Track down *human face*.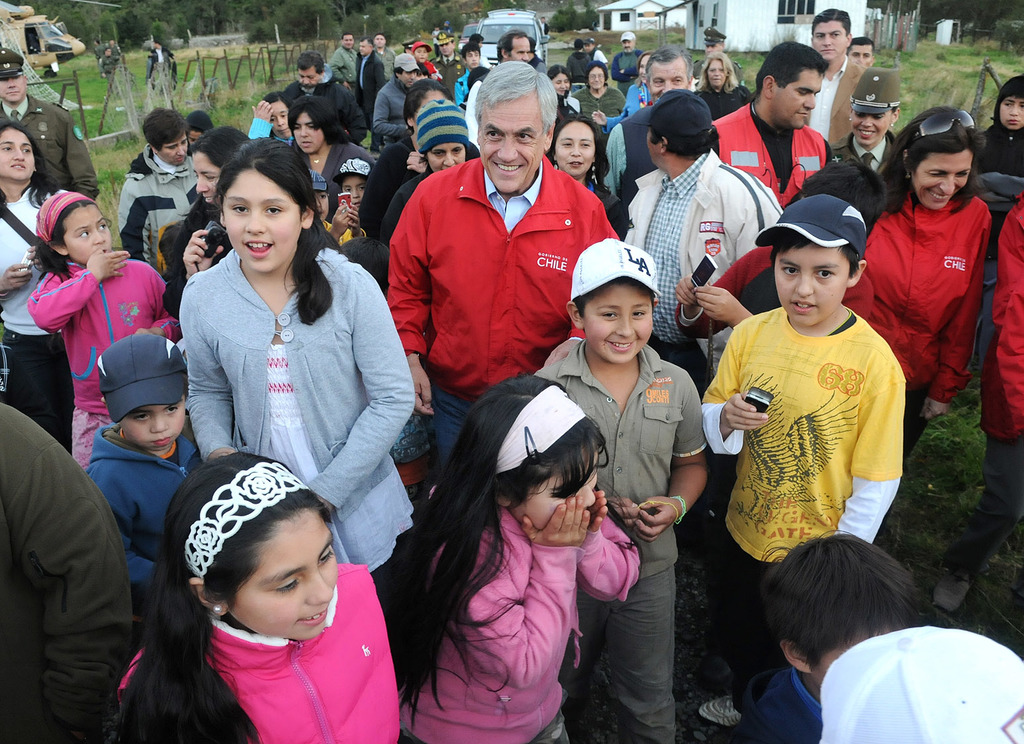
Tracked to [left=359, top=43, right=368, bottom=51].
